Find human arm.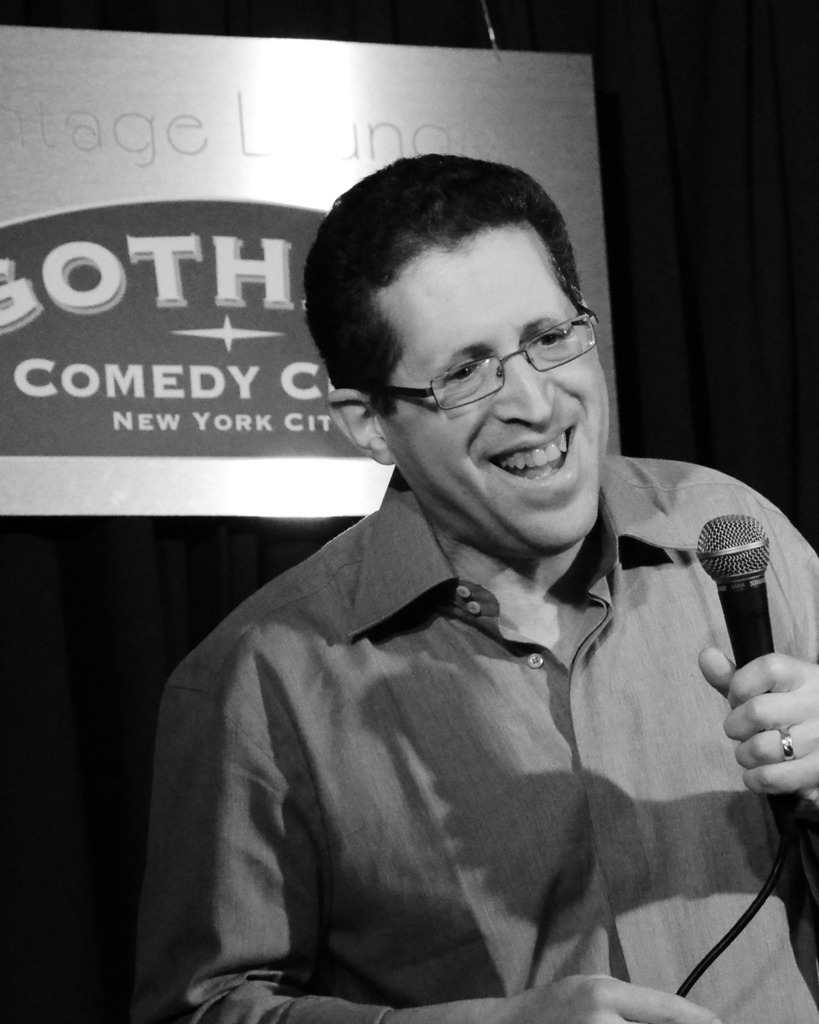
(x1=130, y1=674, x2=720, y2=1023).
